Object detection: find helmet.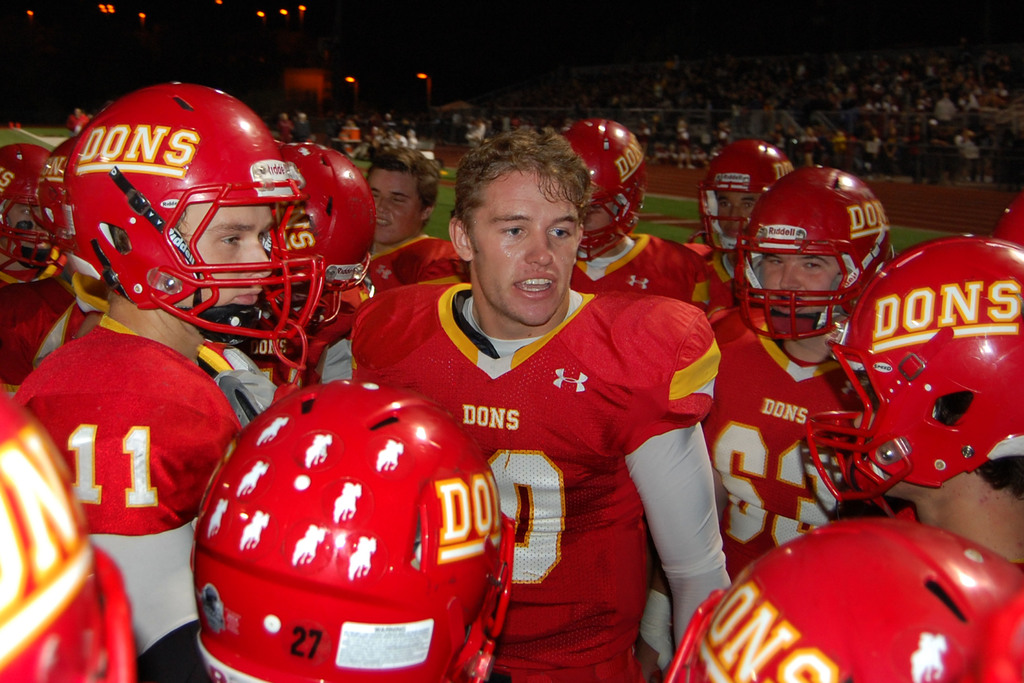
700, 142, 794, 263.
